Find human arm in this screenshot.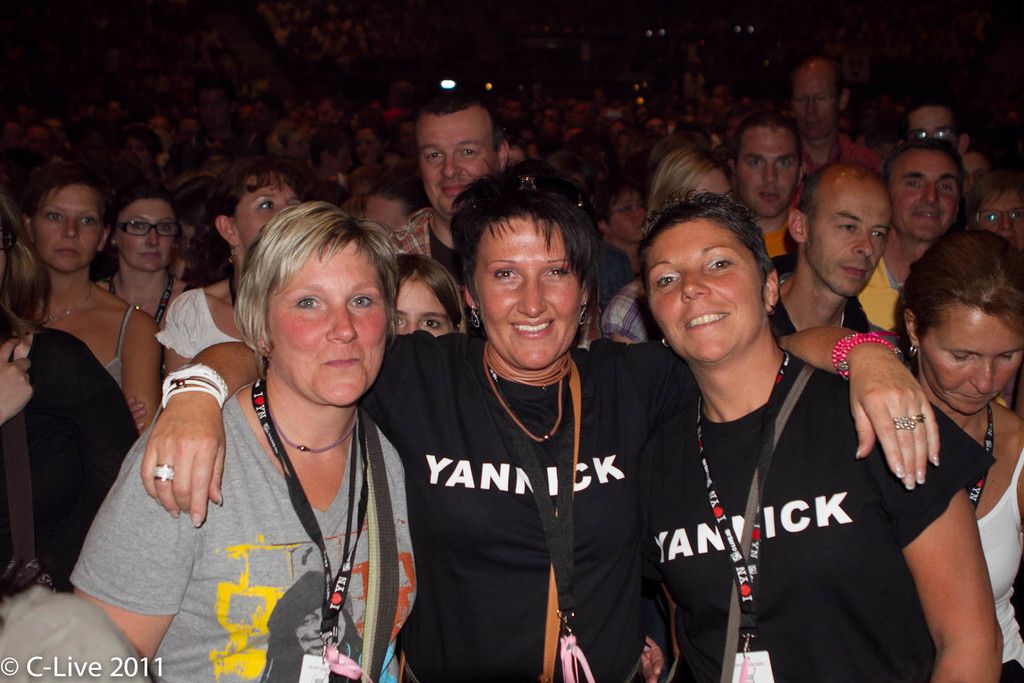
The bounding box for human arm is <bbox>133, 331, 406, 531</bbox>.
